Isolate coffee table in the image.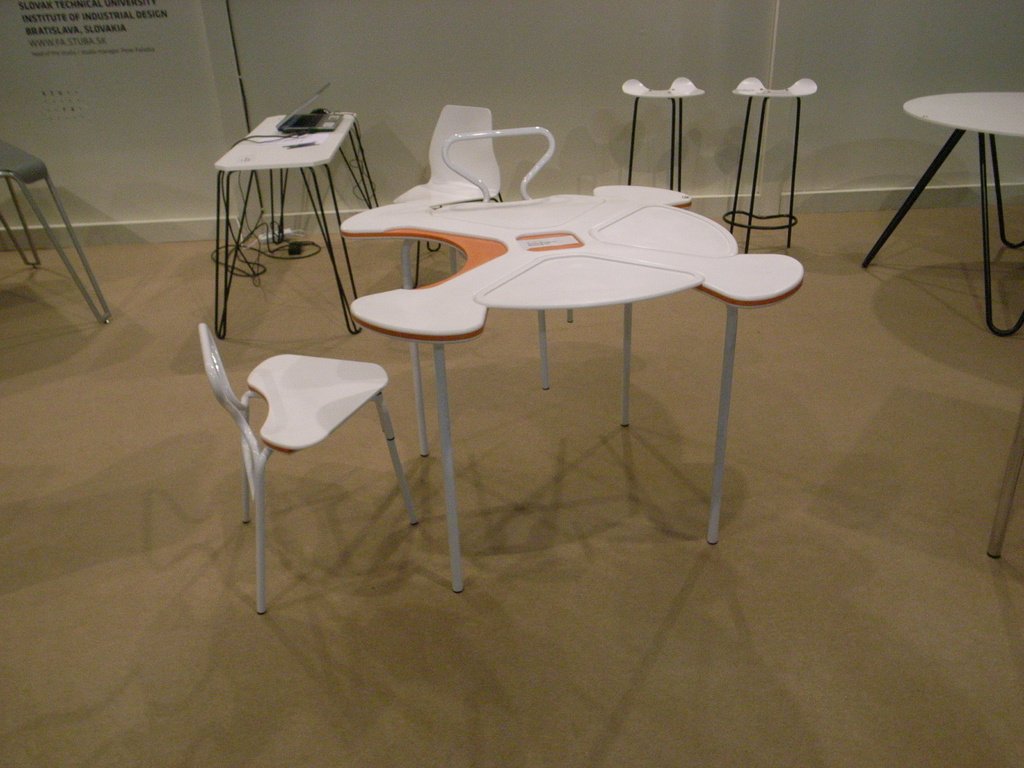
Isolated region: {"left": 212, "top": 108, "right": 366, "bottom": 331}.
